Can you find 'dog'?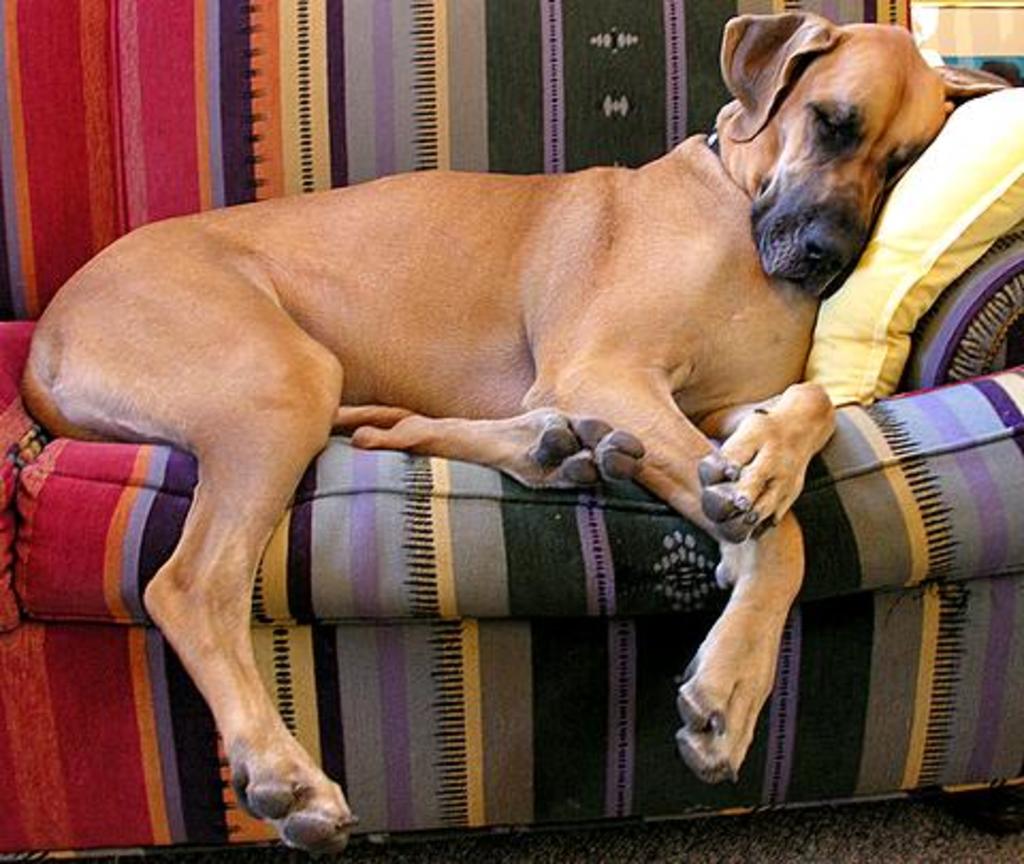
Yes, bounding box: (x1=19, y1=9, x2=1011, y2=862).
